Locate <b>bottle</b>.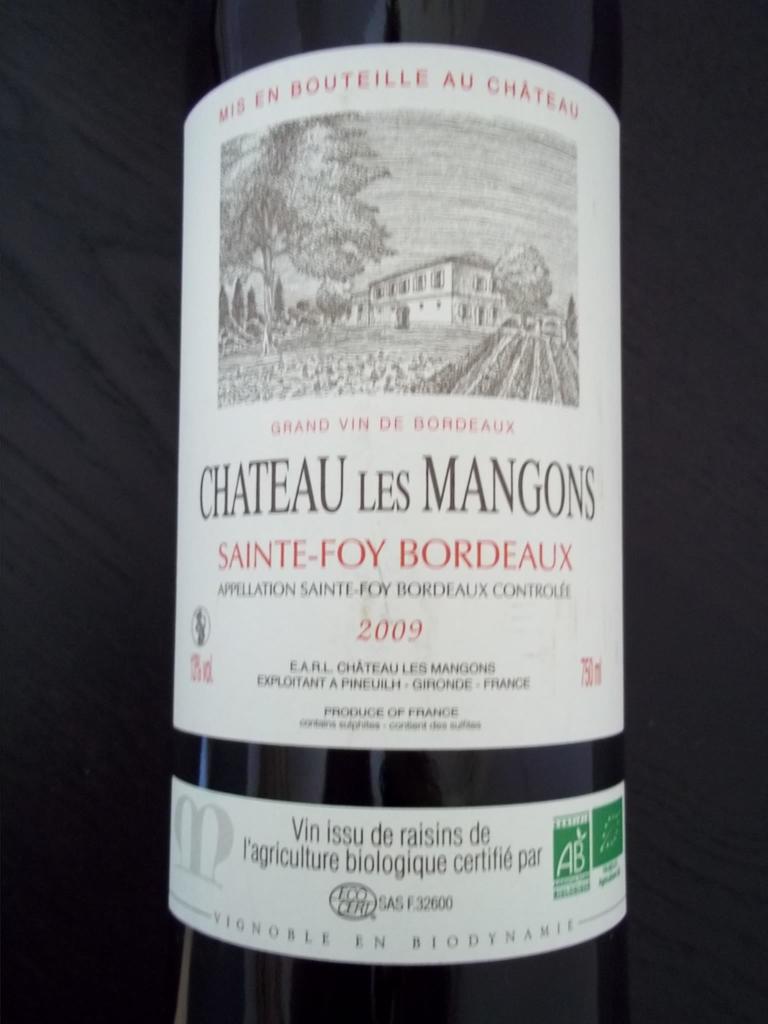
Bounding box: x1=178 y1=0 x2=628 y2=1023.
